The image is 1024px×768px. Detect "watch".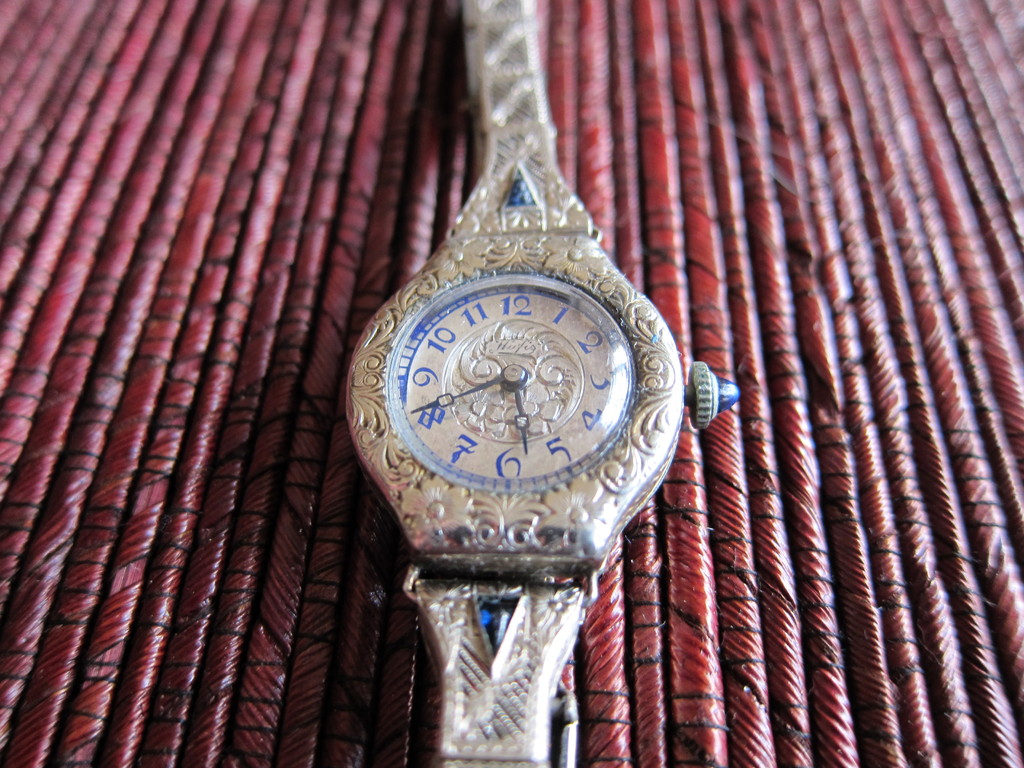
Detection: <region>348, 0, 732, 767</region>.
